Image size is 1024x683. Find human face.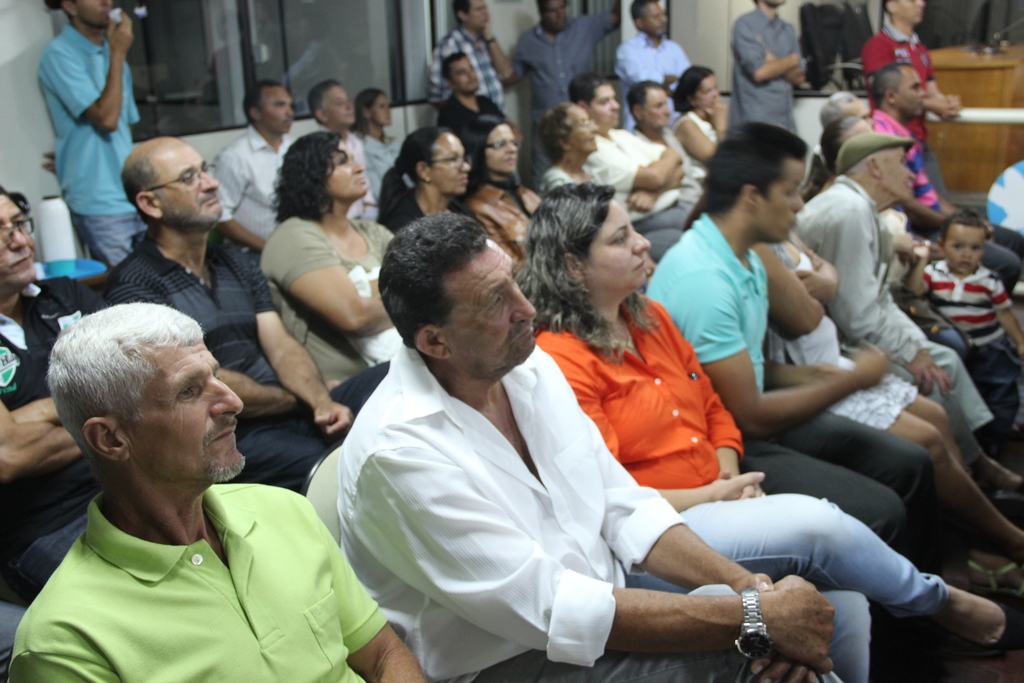
579/194/657/294.
